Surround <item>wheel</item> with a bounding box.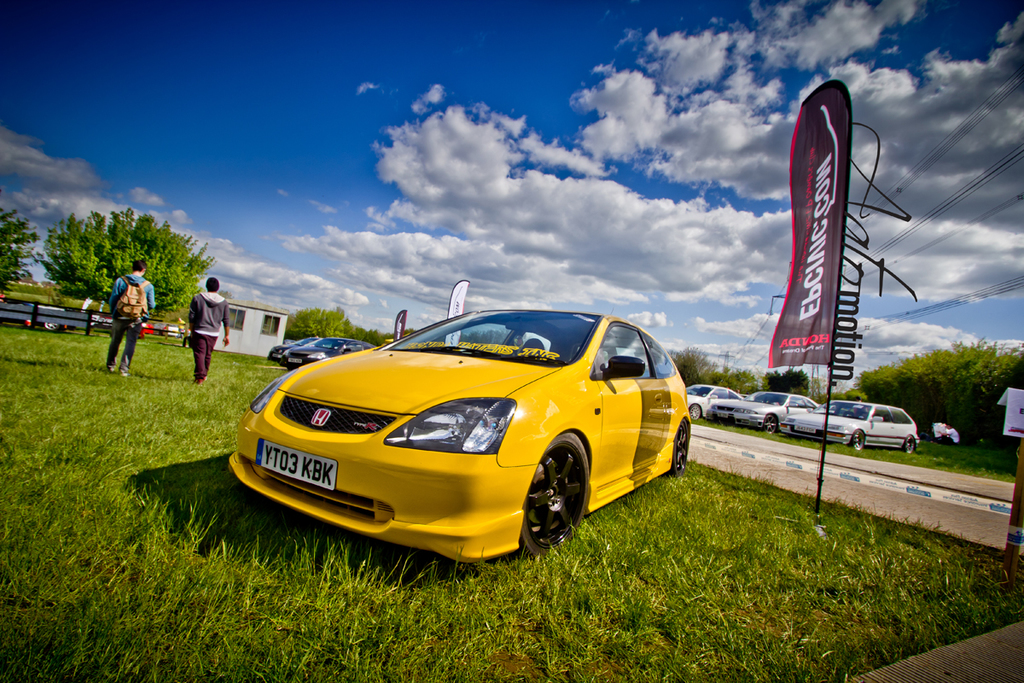
521, 448, 590, 555.
